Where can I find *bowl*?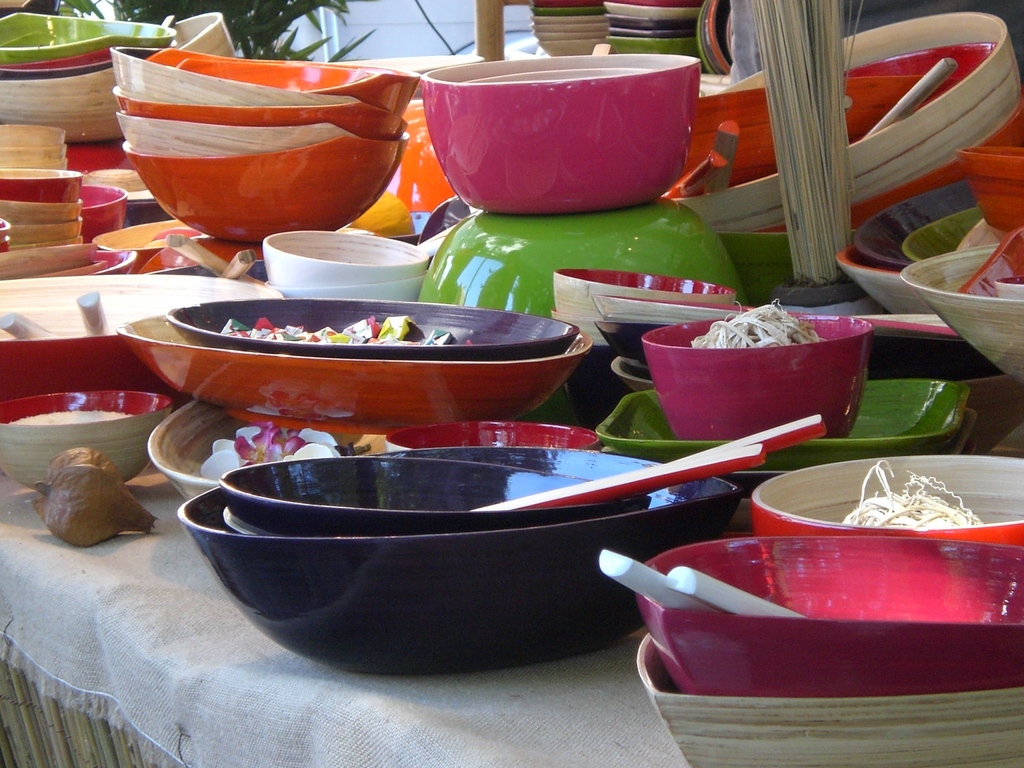
You can find it at rect(696, 0, 730, 71).
